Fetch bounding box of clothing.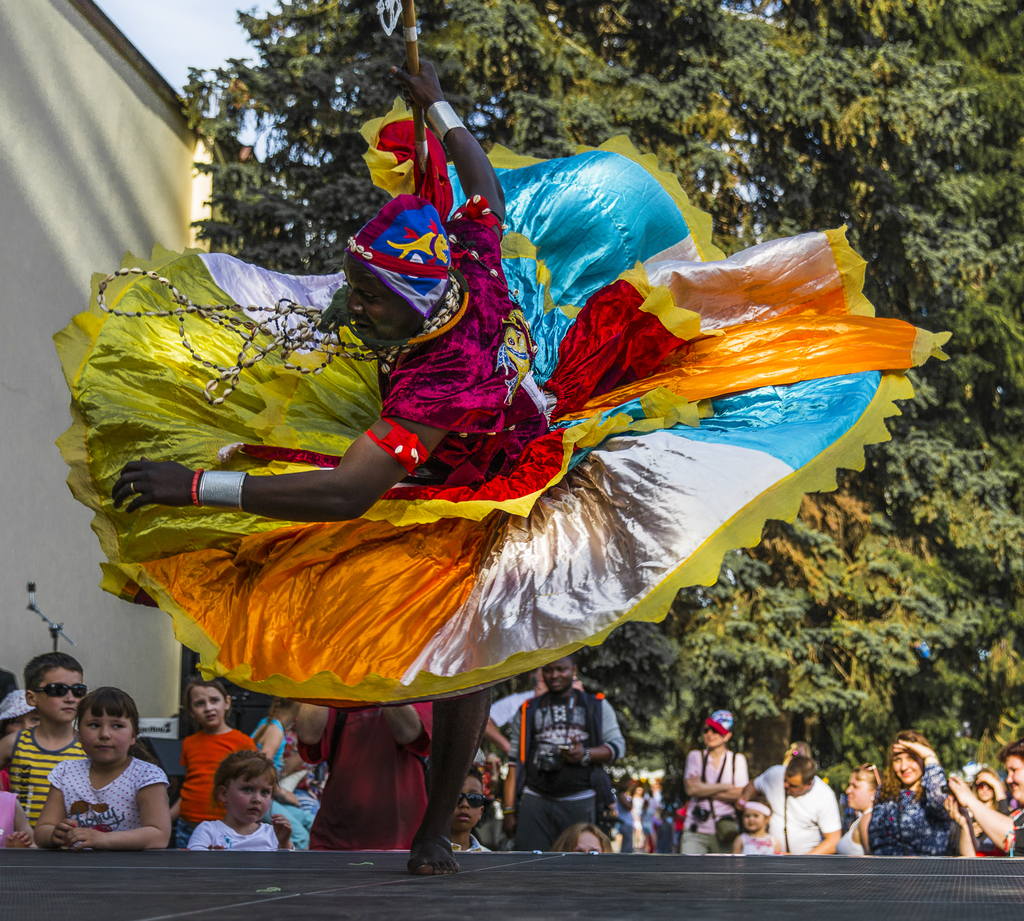
Bbox: <box>436,838,488,852</box>.
